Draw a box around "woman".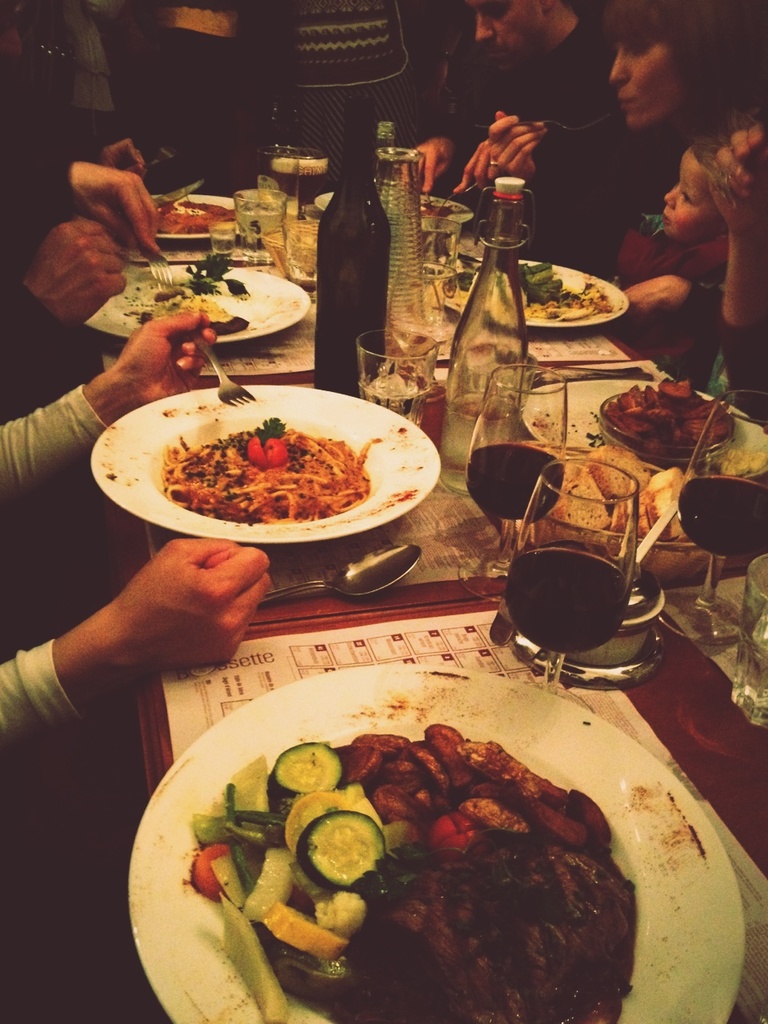
(608, 0, 767, 259).
